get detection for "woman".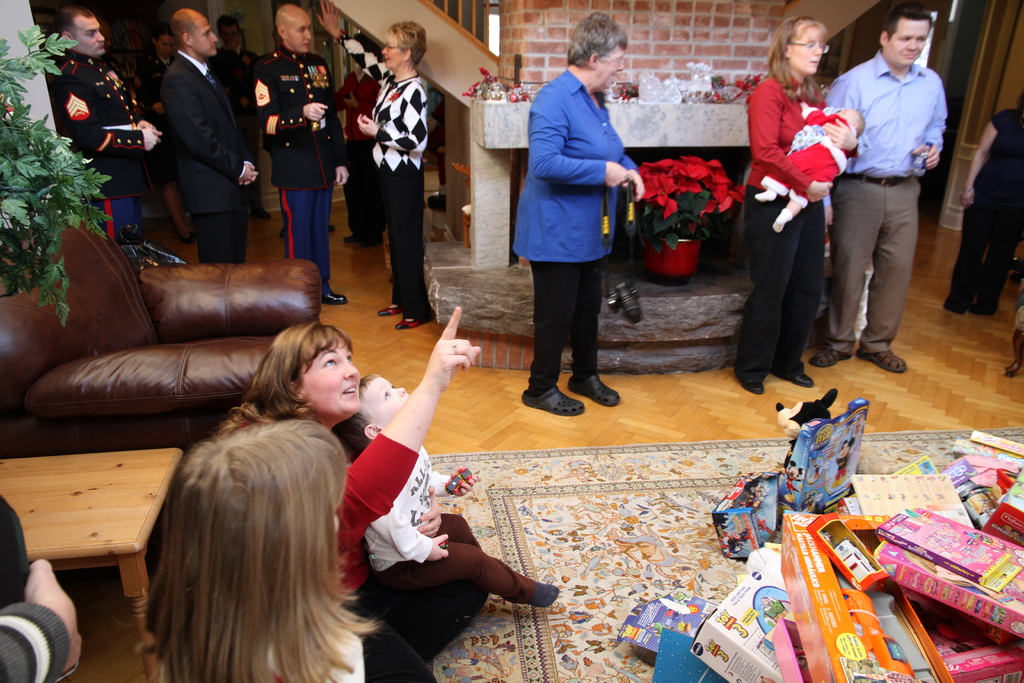
Detection: 751,21,856,403.
